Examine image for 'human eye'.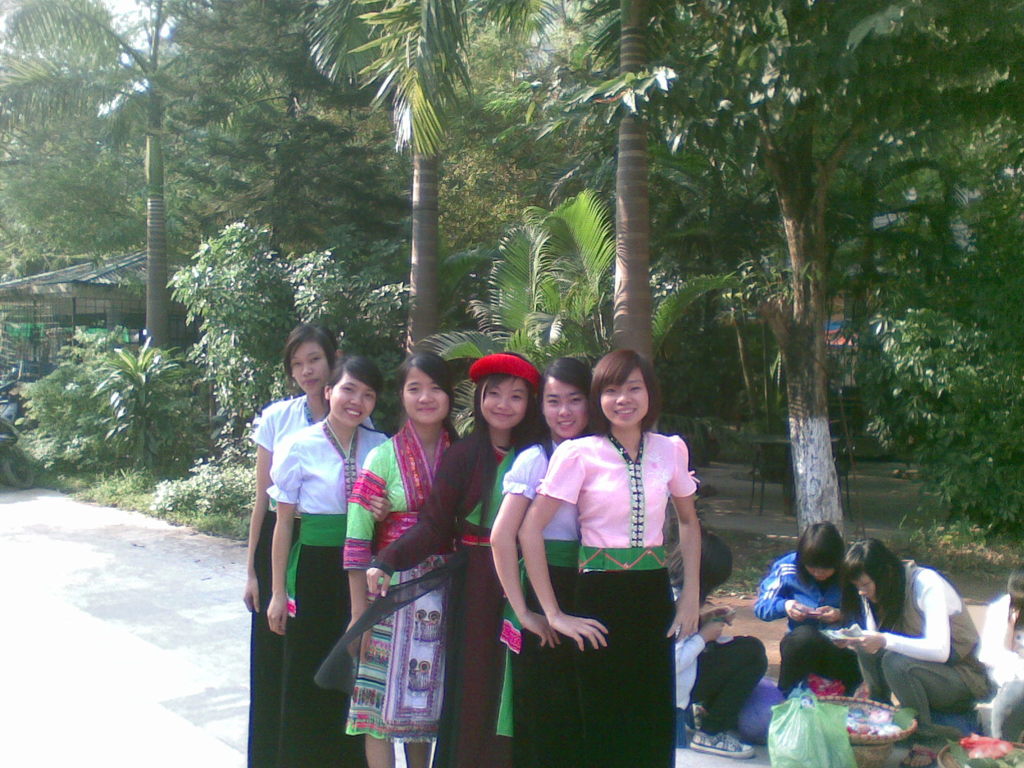
Examination result: x1=311 y1=358 x2=320 y2=367.
